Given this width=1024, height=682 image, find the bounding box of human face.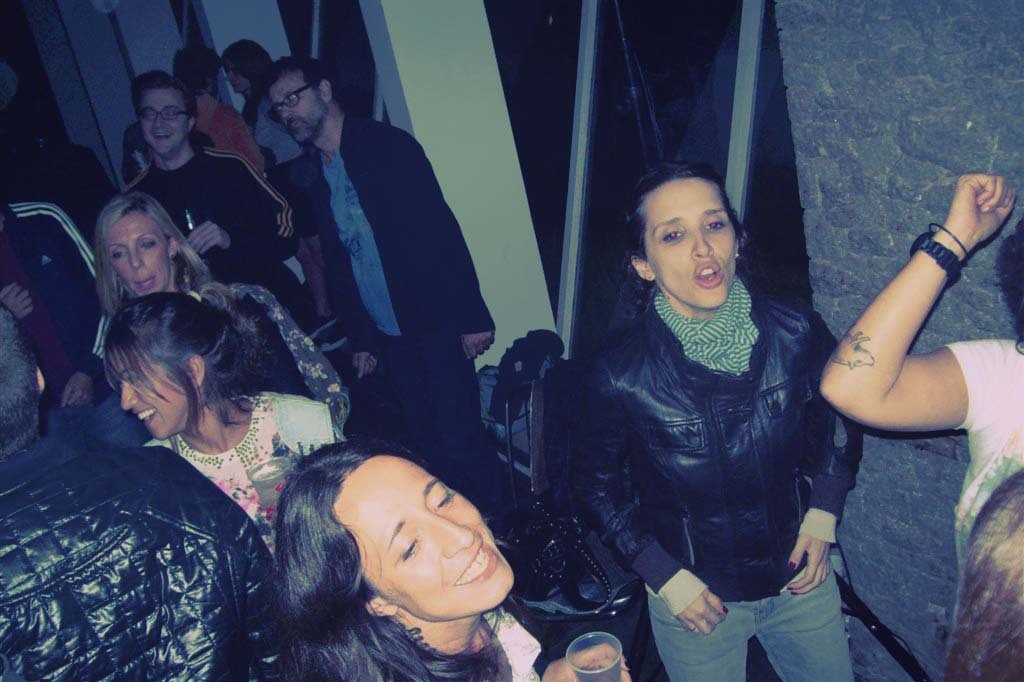
137, 87, 183, 148.
